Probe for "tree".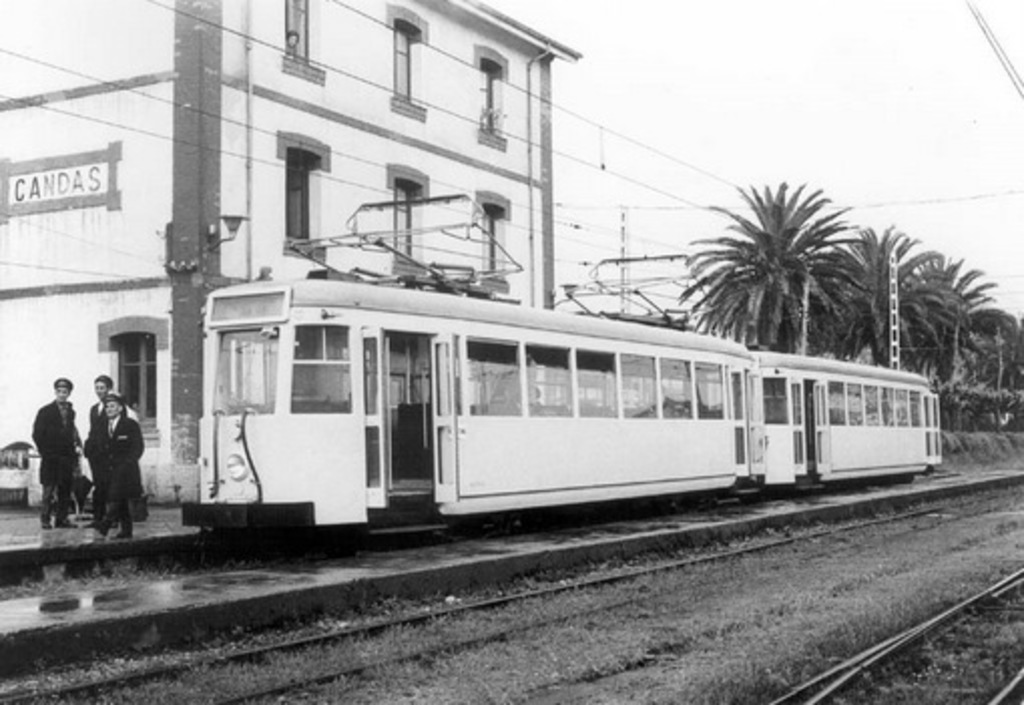
Probe result: [left=972, top=303, right=1008, bottom=376].
